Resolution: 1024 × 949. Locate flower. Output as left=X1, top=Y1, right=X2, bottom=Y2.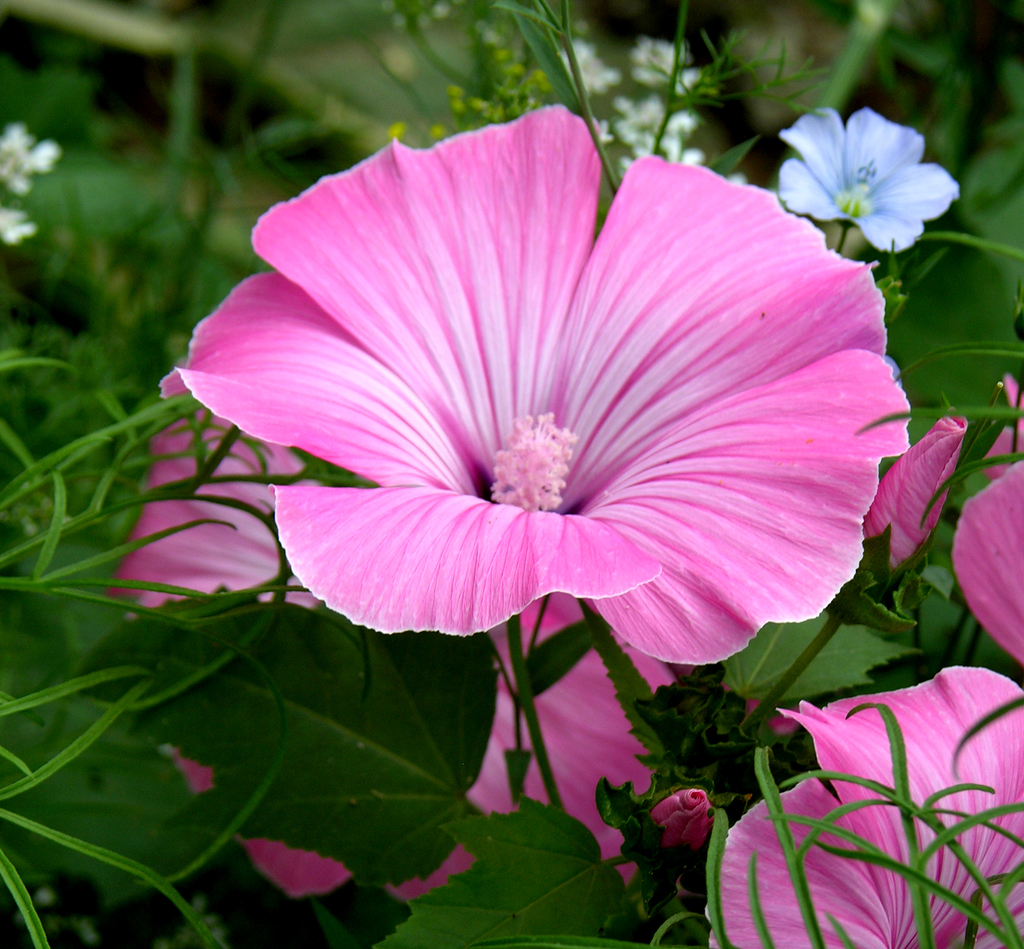
left=655, top=111, right=710, bottom=166.
